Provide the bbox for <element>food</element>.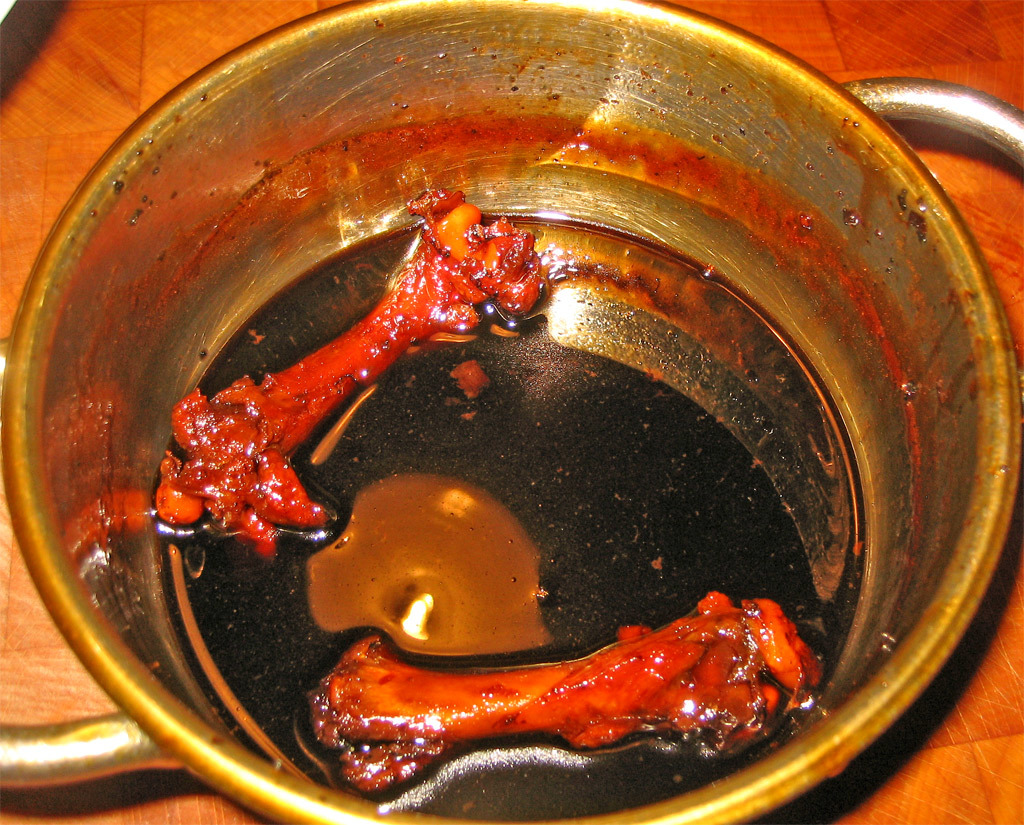
left=298, top=597, right=827, bottom=806.
